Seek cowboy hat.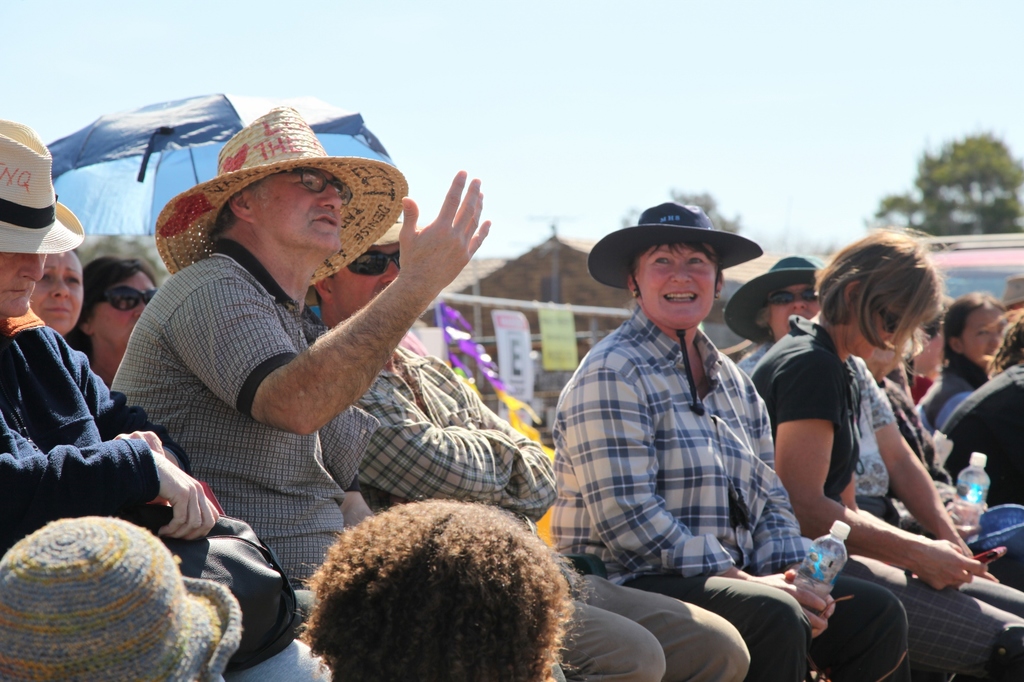
box=[74, 231, 162, 296].
